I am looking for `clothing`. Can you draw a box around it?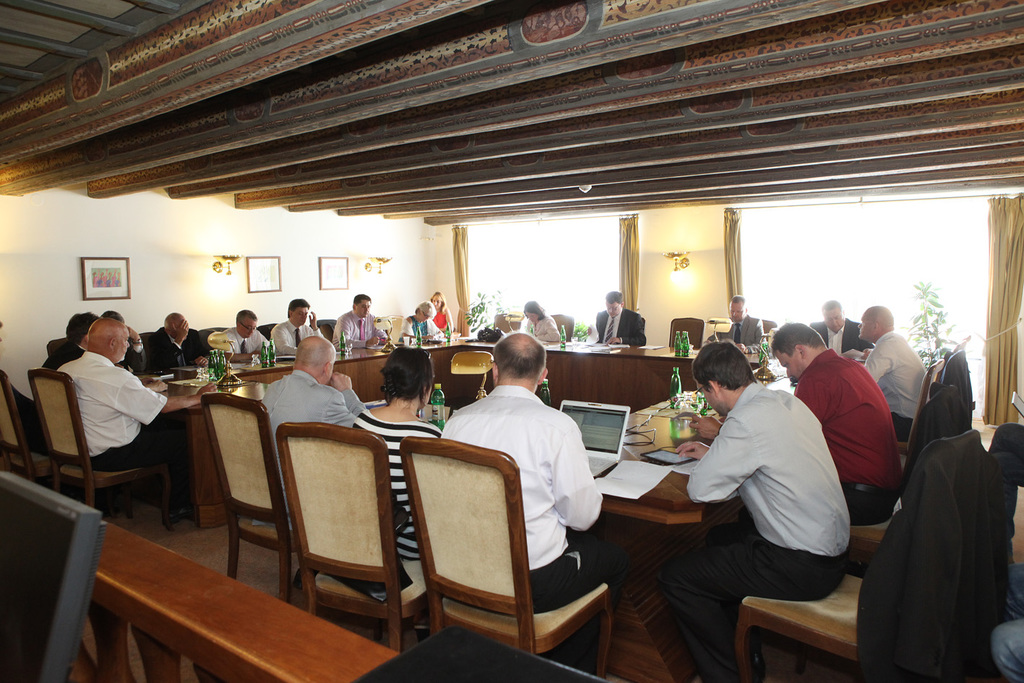
Sure, the bounding box is [593,305,646,348].
